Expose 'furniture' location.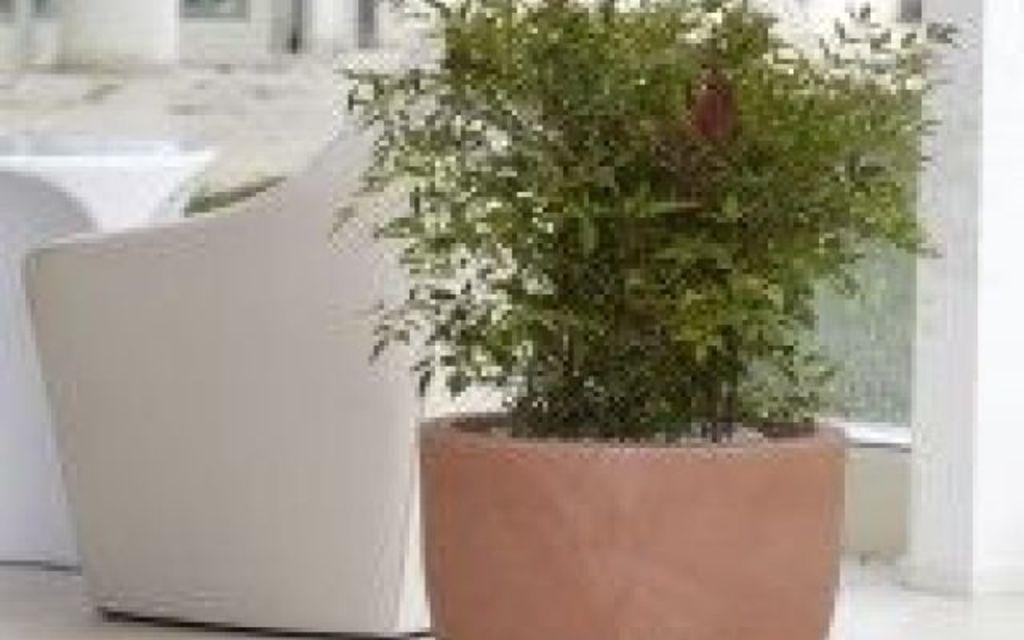
Exposed at Rect(16, 85, 558, 632).
